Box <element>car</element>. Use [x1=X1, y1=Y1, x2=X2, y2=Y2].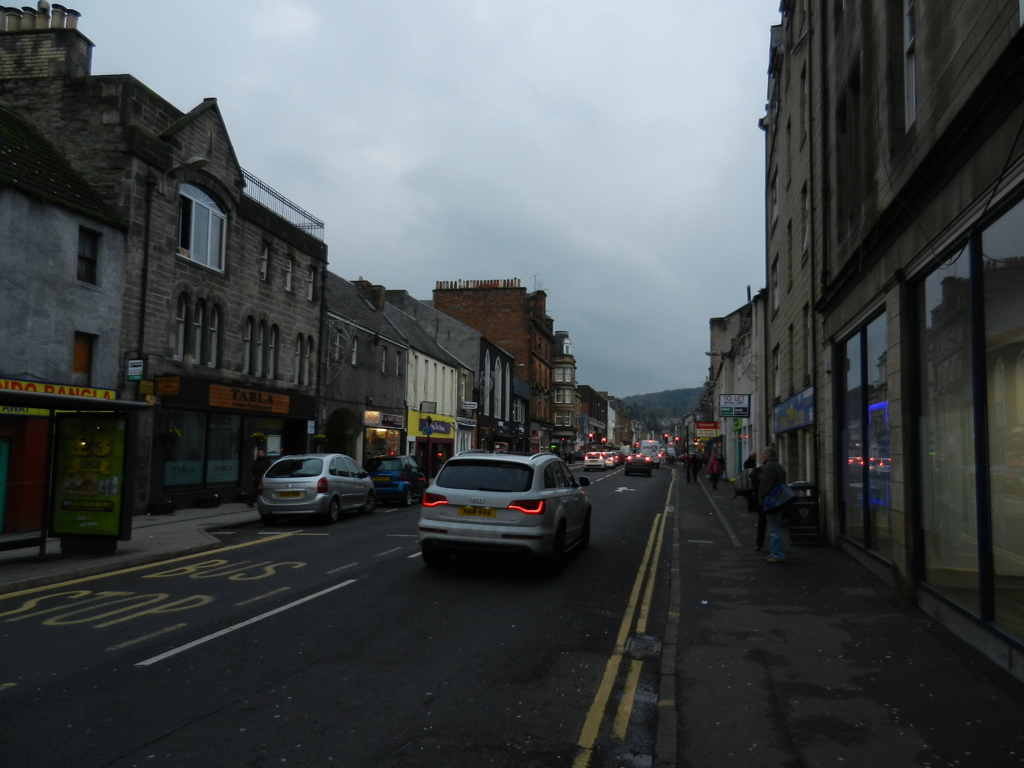
[x1=364, y1=456, x2=434, y2=502].
